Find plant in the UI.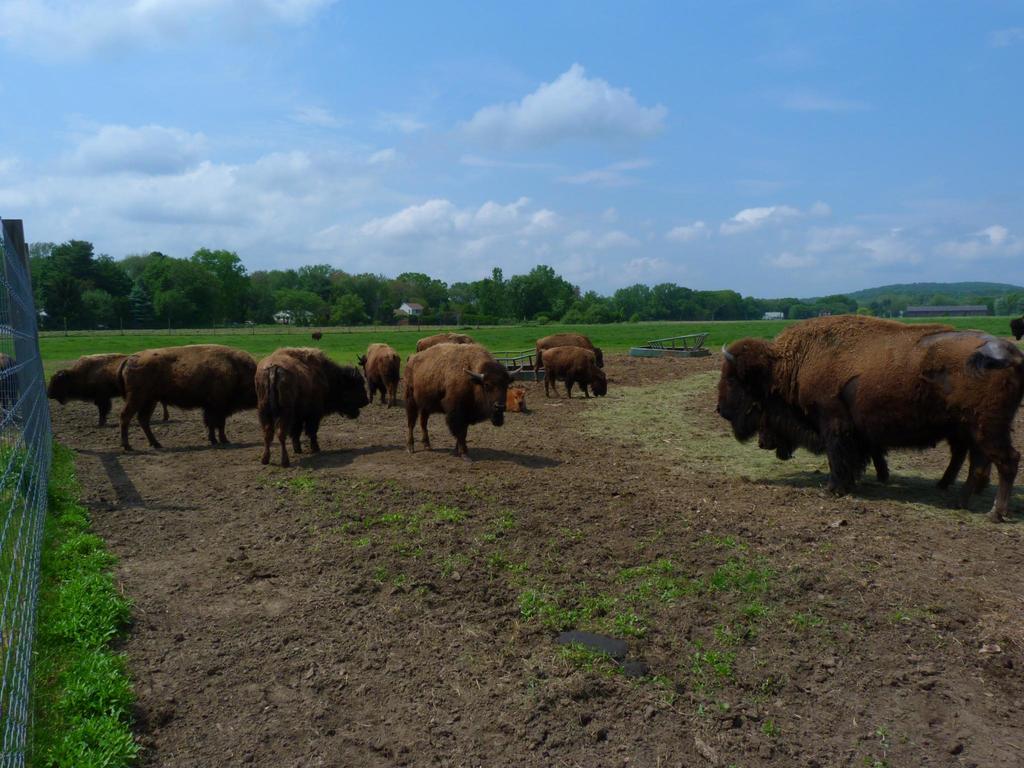
UI element at <bbox>325, 502, 410, 583</bbox>.
